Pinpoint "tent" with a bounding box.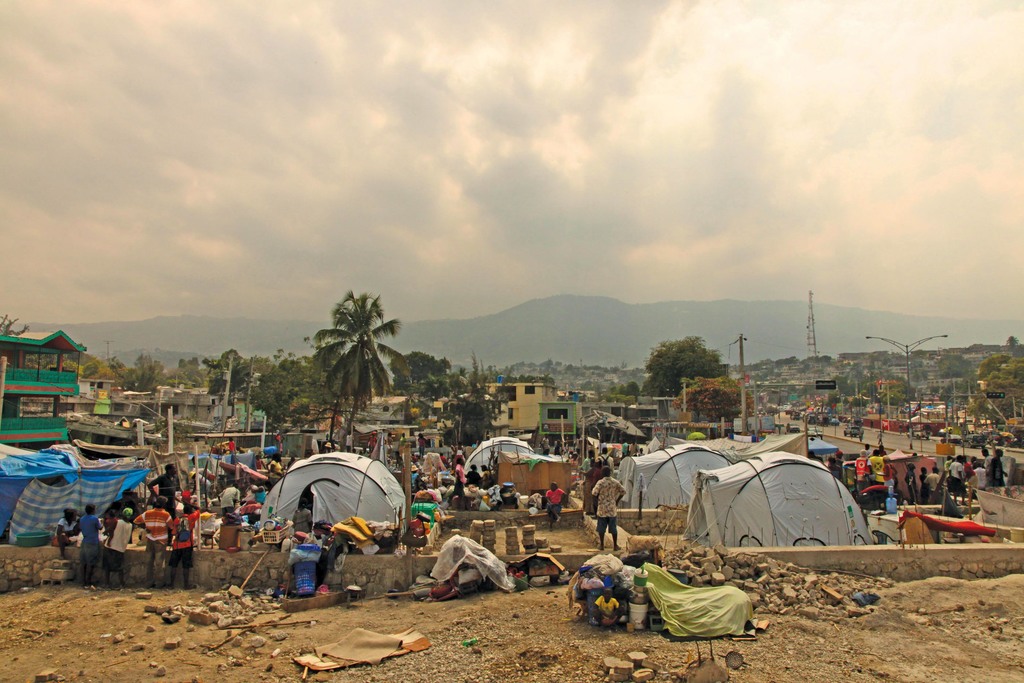
714 409 813 458.
